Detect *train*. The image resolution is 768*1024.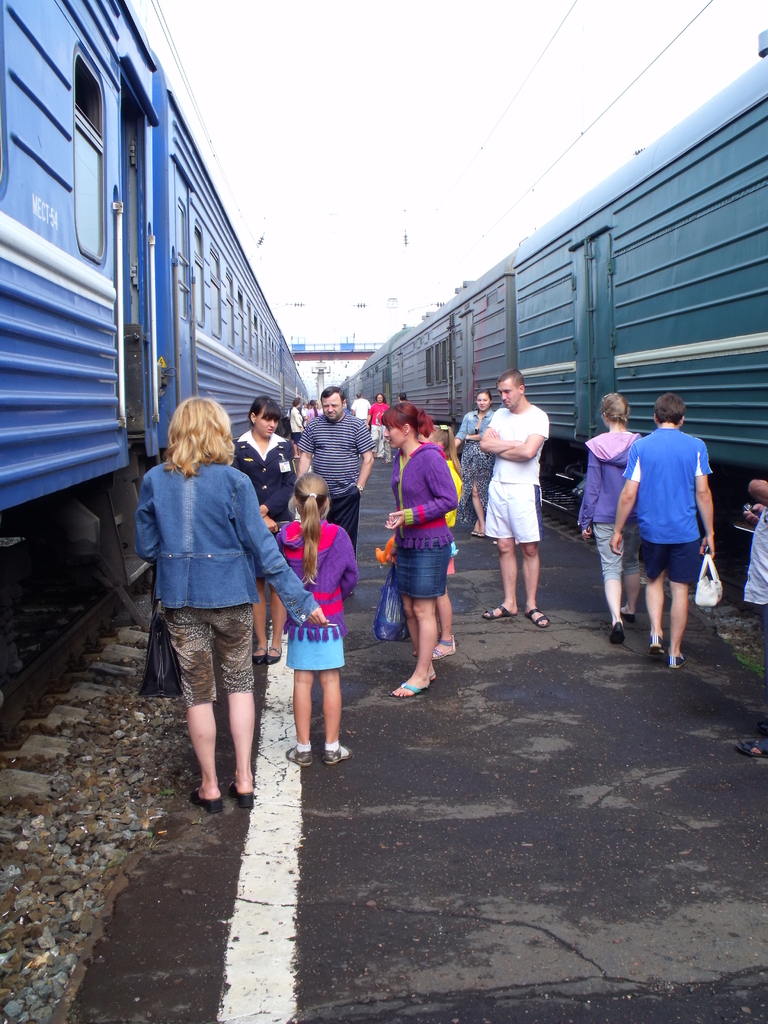
select_region(0, 0, 319, 698).
